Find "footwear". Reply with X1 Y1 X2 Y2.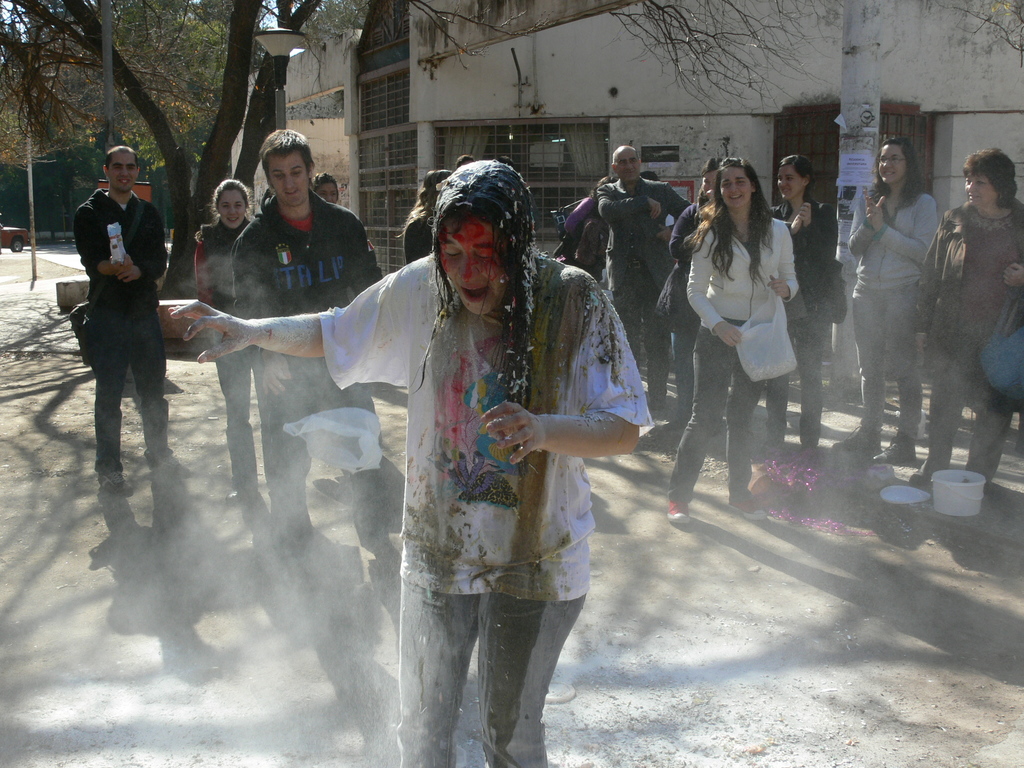
911 456 952 486.
